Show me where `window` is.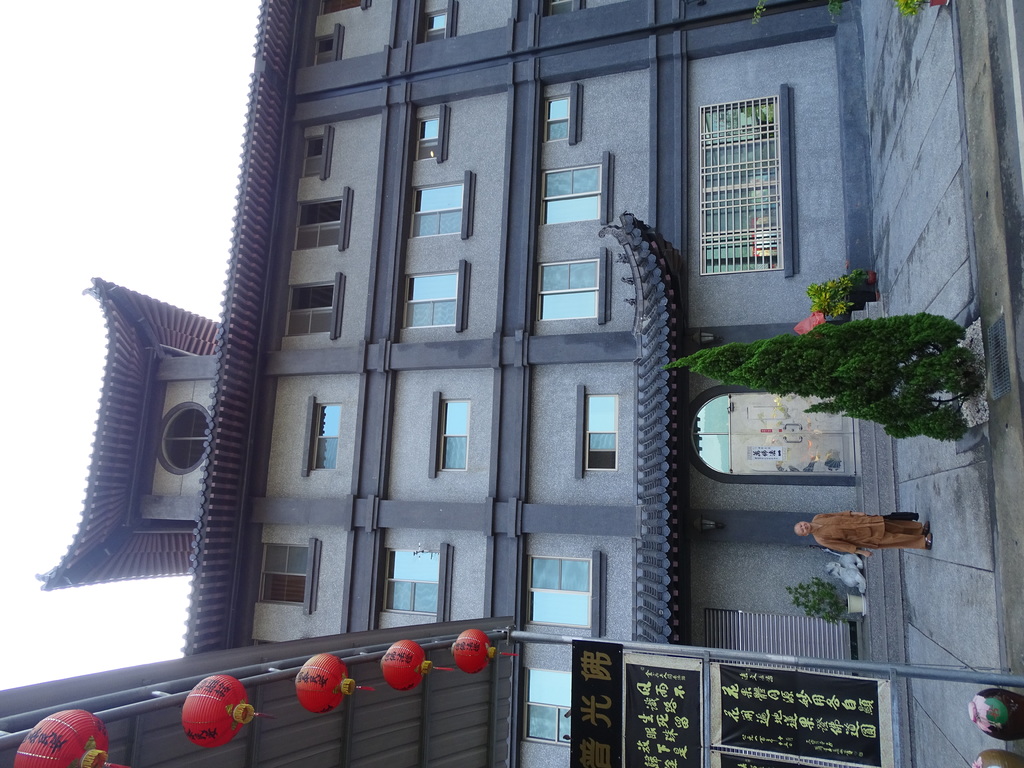
`window` is at pyautogui.locateOnScreen(252, 543, 308, 607).
